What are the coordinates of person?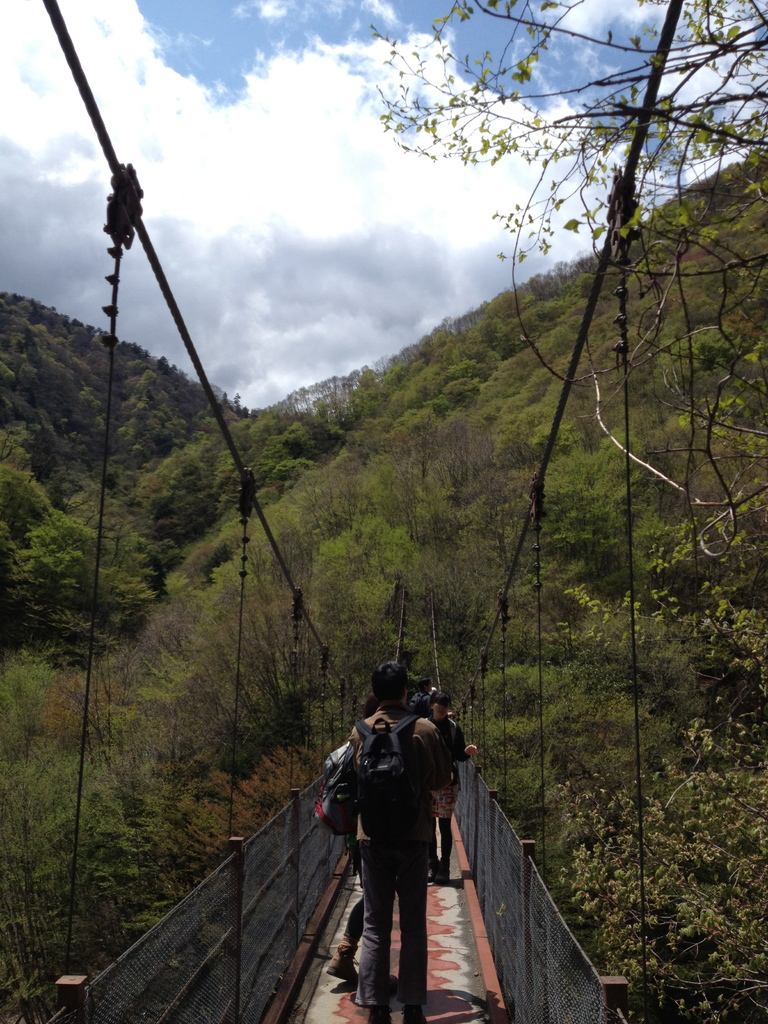
[430,687,479,883].
